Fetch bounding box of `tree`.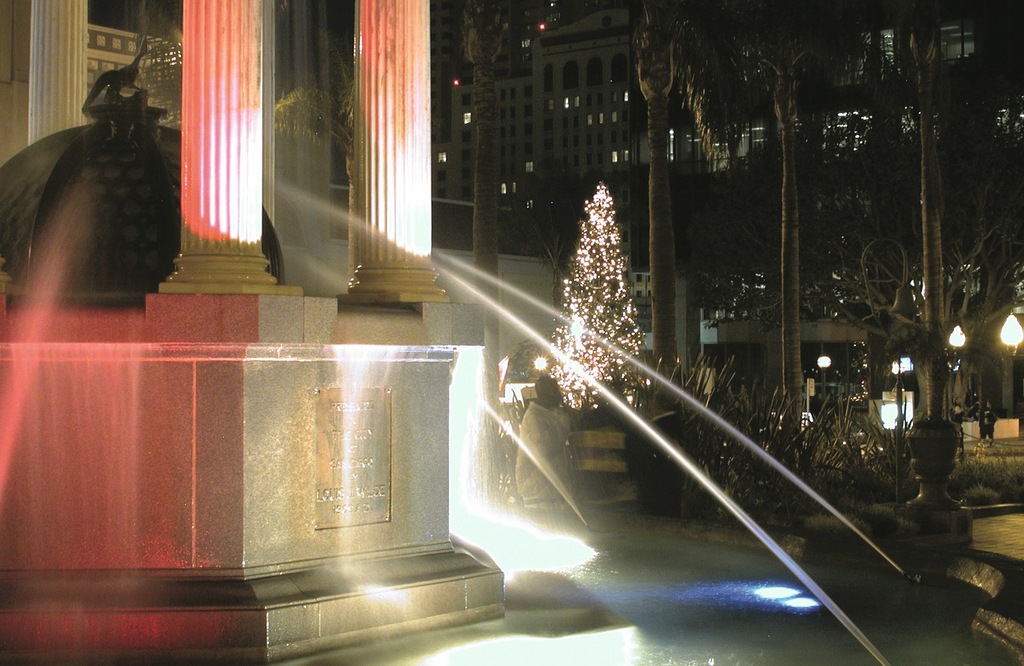
Bbox: {"x1": 845, "y1": 0, "x2": 1023, "y2": 428}.
